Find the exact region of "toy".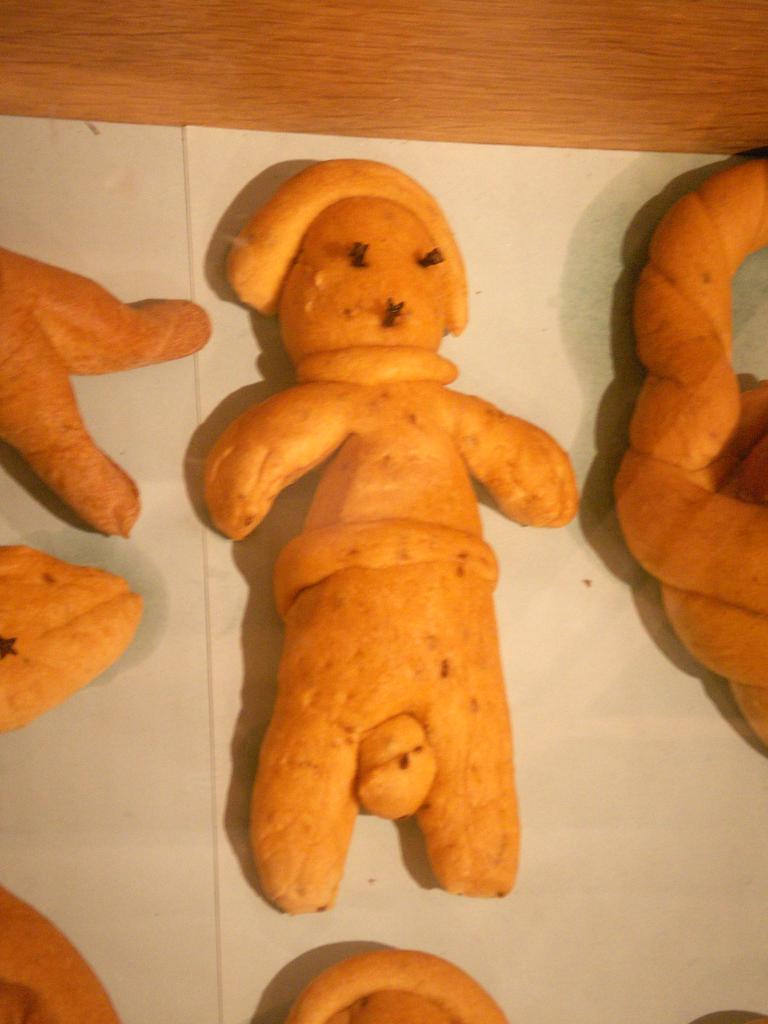
Exact region: BBox(173, 240, 566, 962).
